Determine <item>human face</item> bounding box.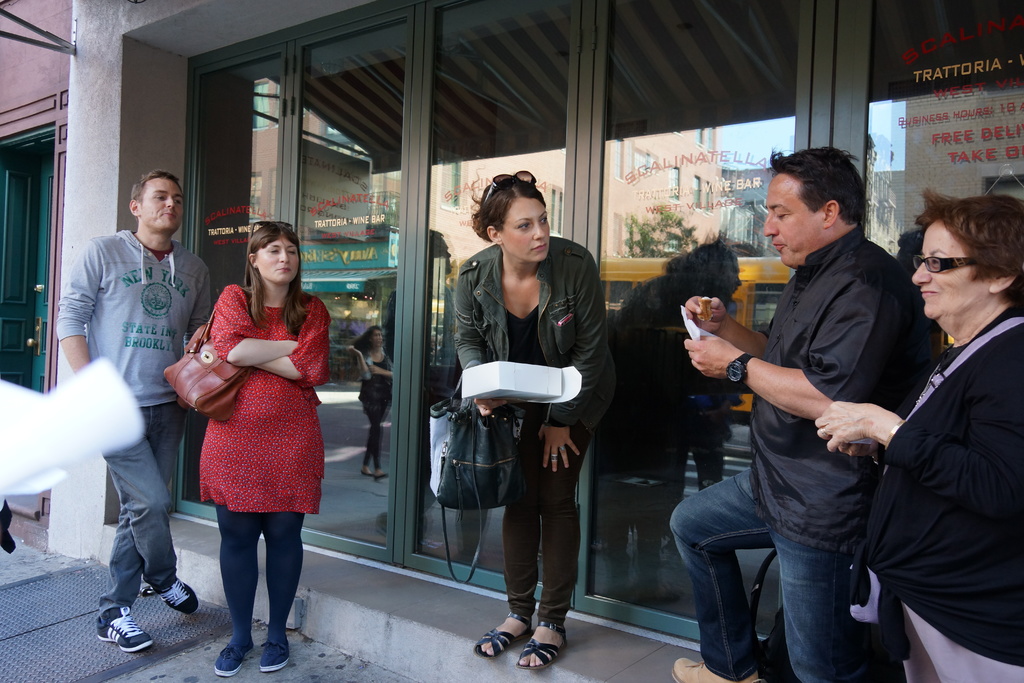
Determined: x1=911 y1=220 x2=989 y2=318.
